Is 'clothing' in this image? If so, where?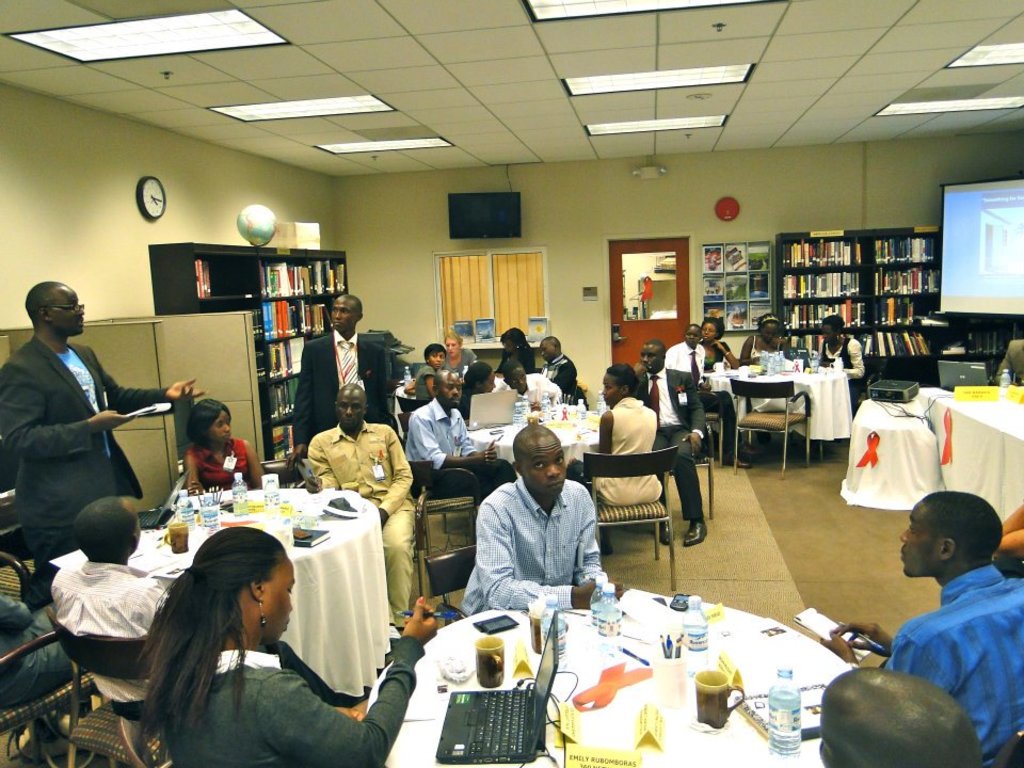
Yes, at <bbox>183, 437, 240, 489</bbox>.
